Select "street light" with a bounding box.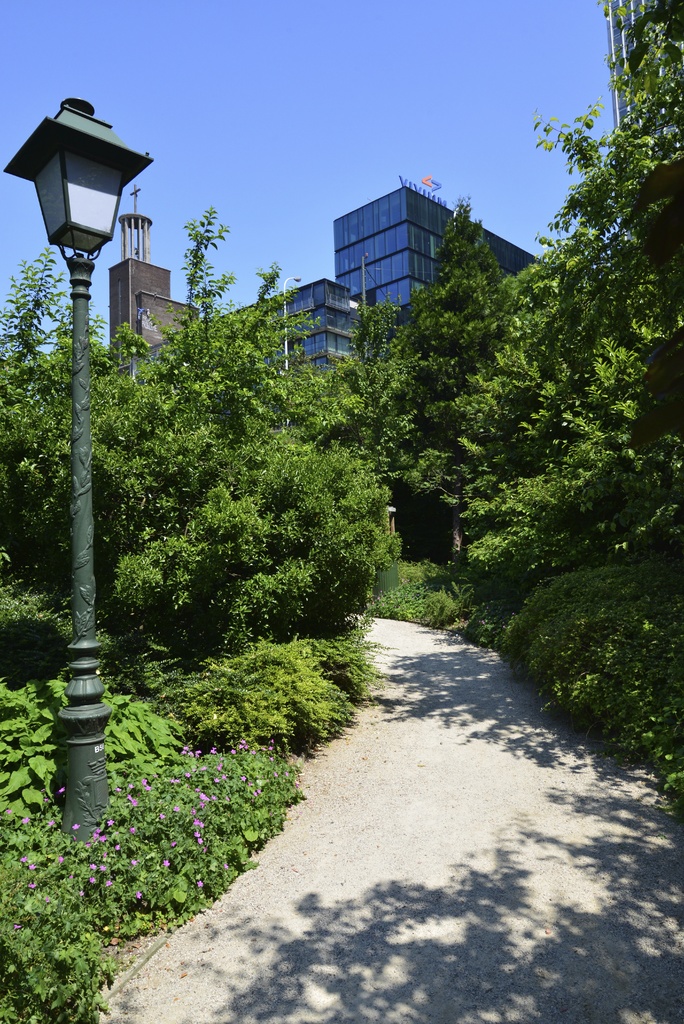
box(277, 273, 307, 374).
